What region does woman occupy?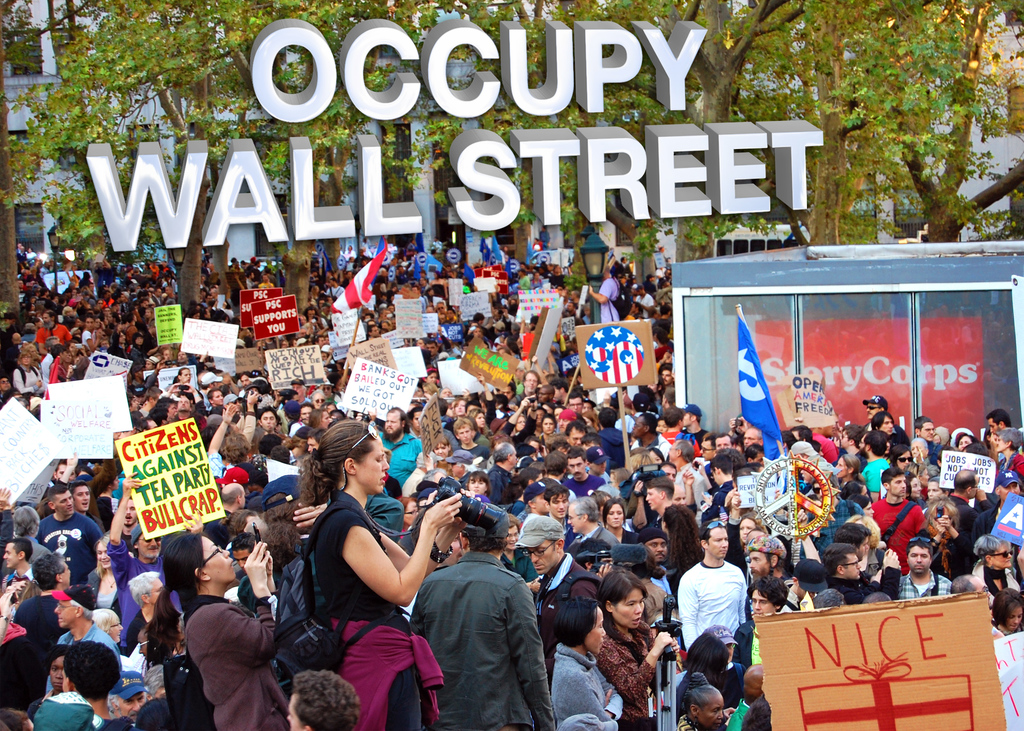
{"left": 682, "top": 674, "right": 728, "bottom": 730}.
